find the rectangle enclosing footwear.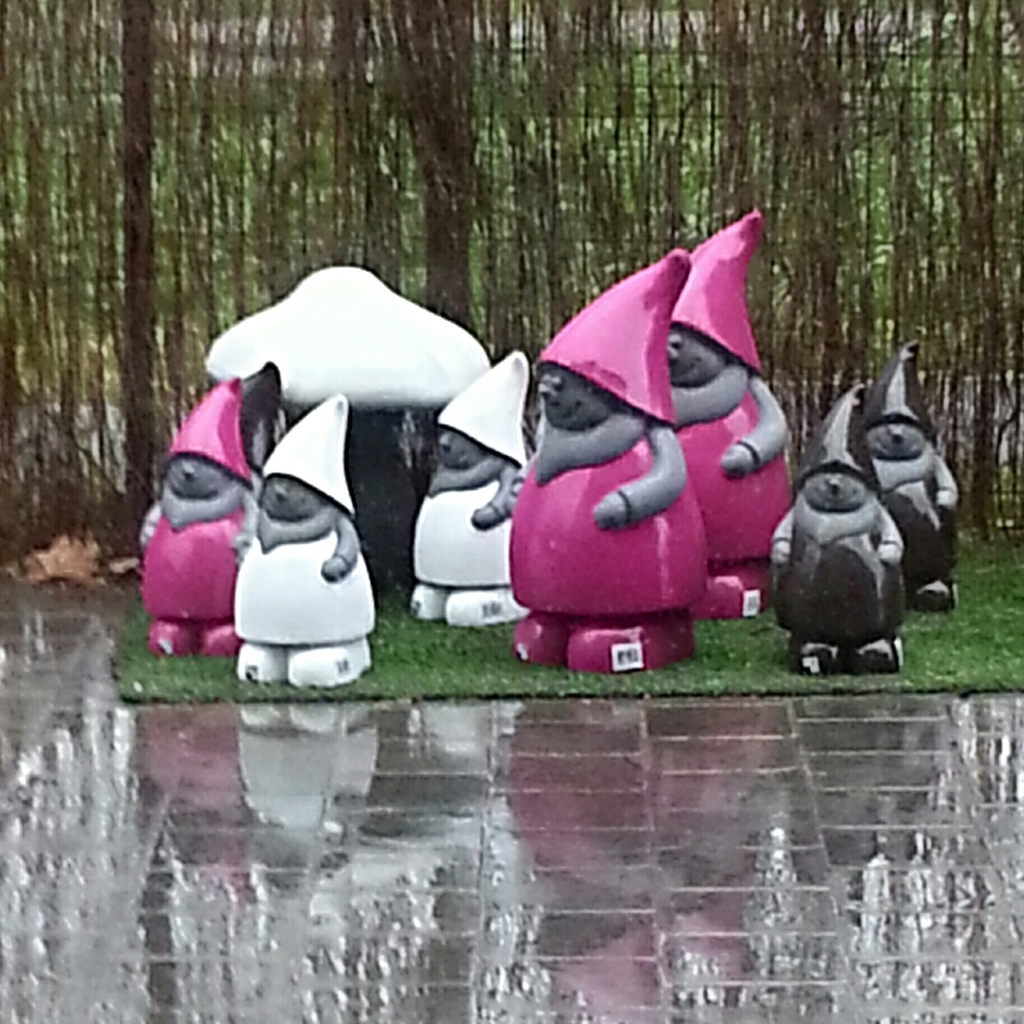
<box>285,645,369,684</box>.
